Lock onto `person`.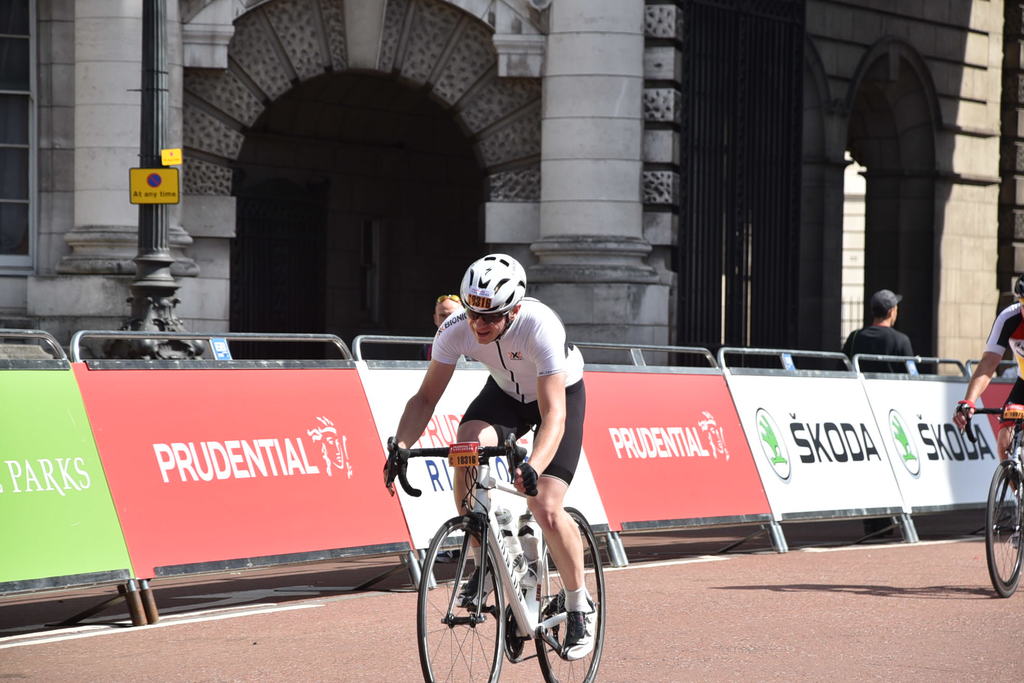
Locked: left=856, top=304, right=933, bottom=381.
